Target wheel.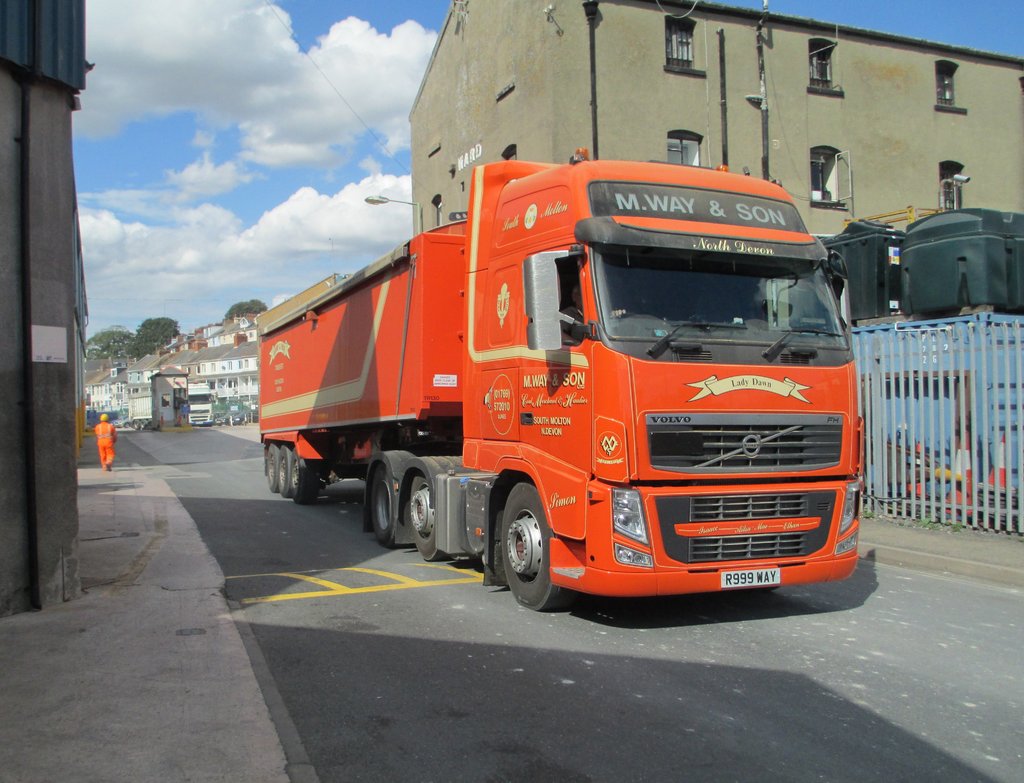
Target region: 140/417/145/428.
